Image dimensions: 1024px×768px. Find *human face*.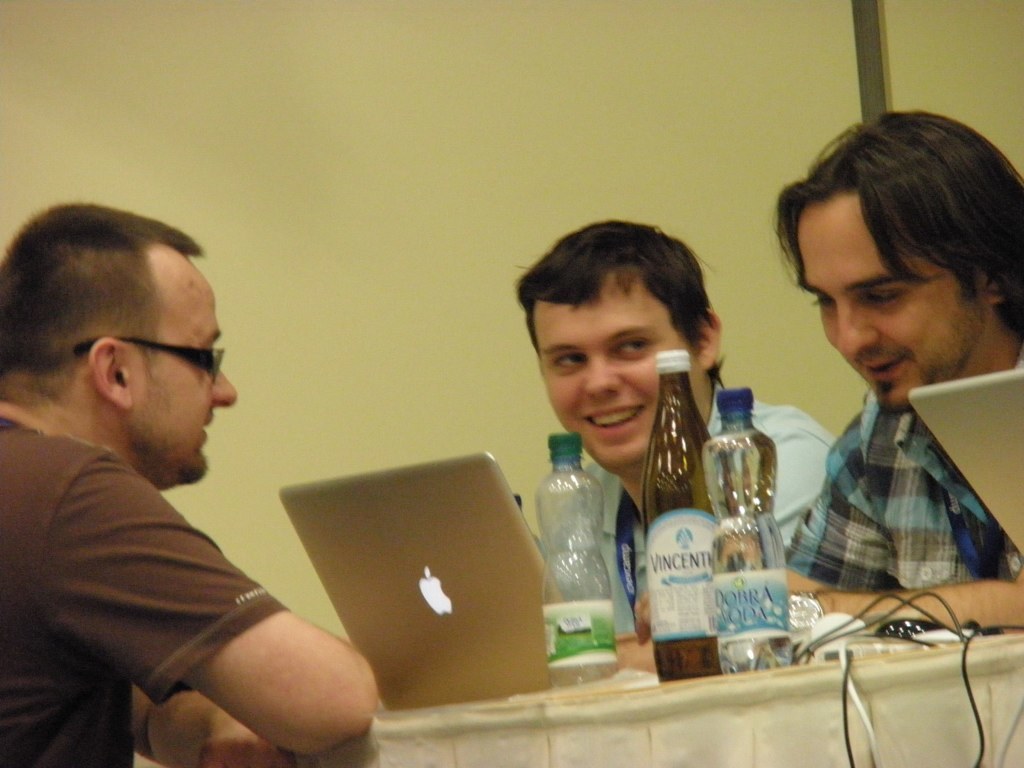
pyautogui.locateOnScreen(530, 272, 690, 470).
